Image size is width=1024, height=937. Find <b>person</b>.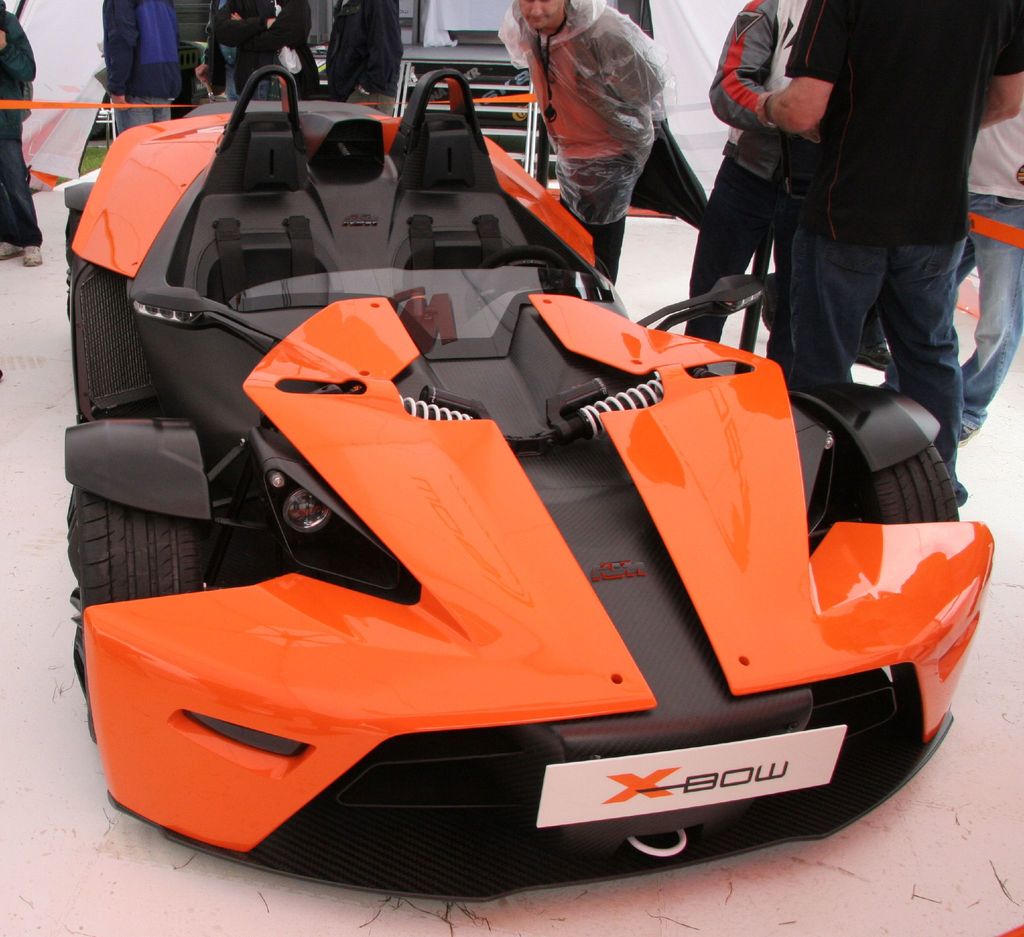
crop(750, 0, 1023, 511).
